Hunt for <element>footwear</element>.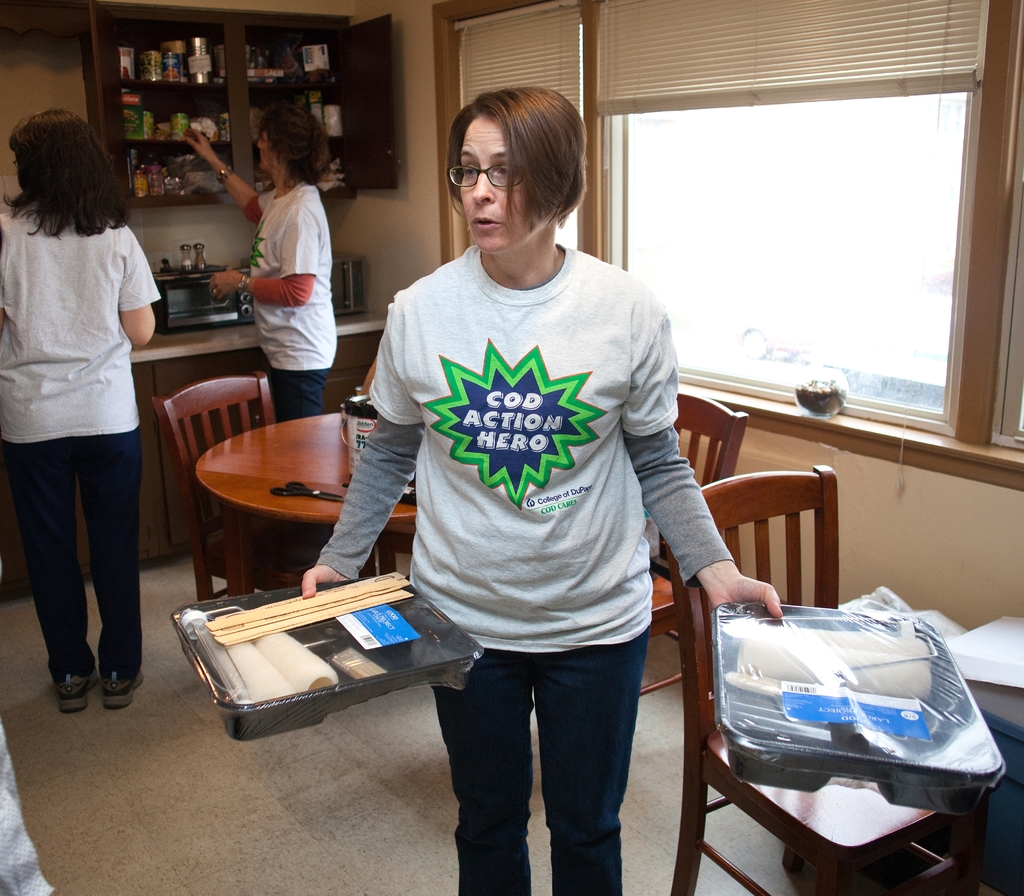
Hunted down at x1=97, y1=669, x2=144, y2=708.
